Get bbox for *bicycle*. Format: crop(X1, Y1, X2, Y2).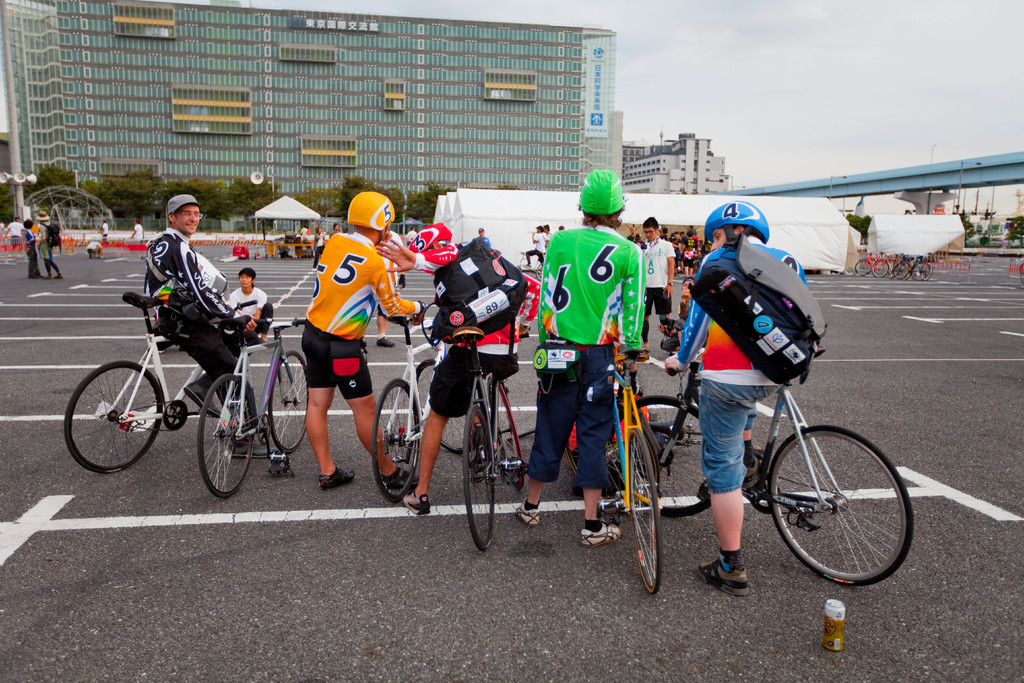
crop(1014, 257, 1023, 284).
